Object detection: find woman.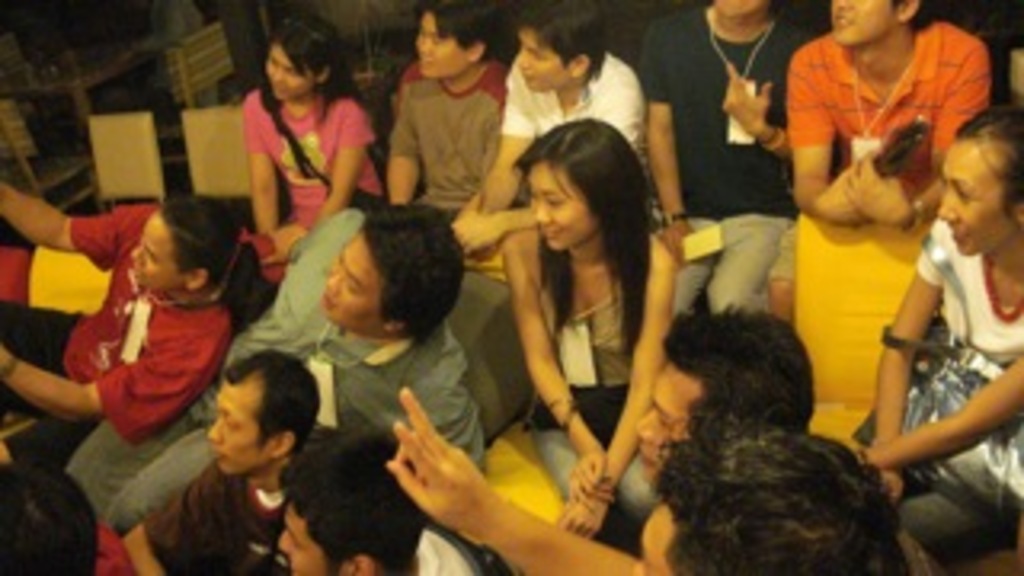
(left=826, top=86, right=1021, bottom=573).
